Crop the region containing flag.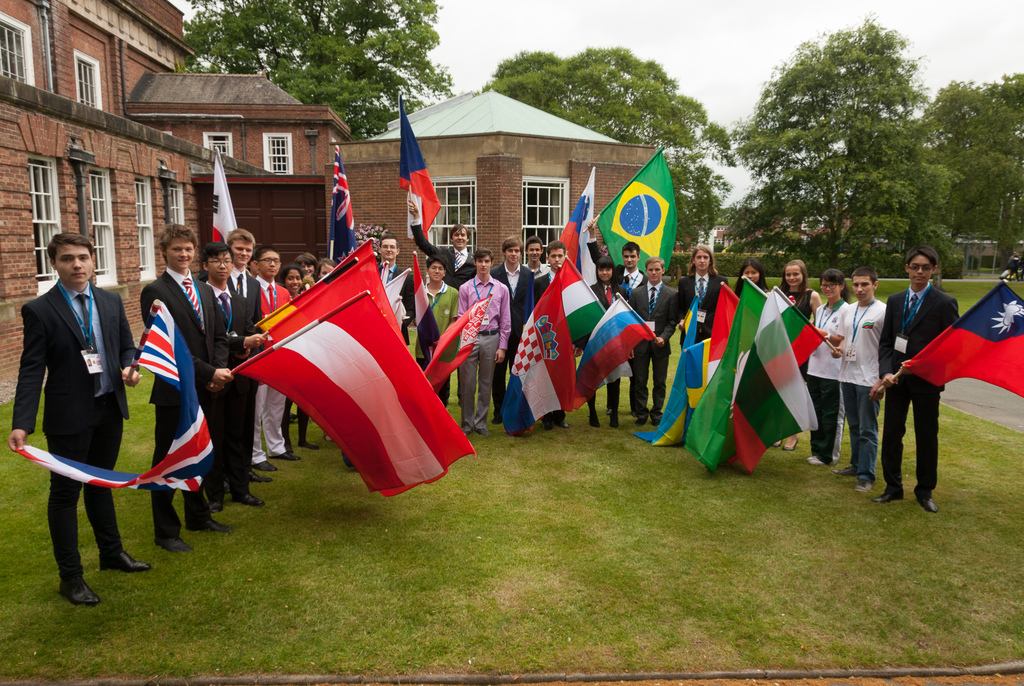
Crop region: 573 286 664 398.
